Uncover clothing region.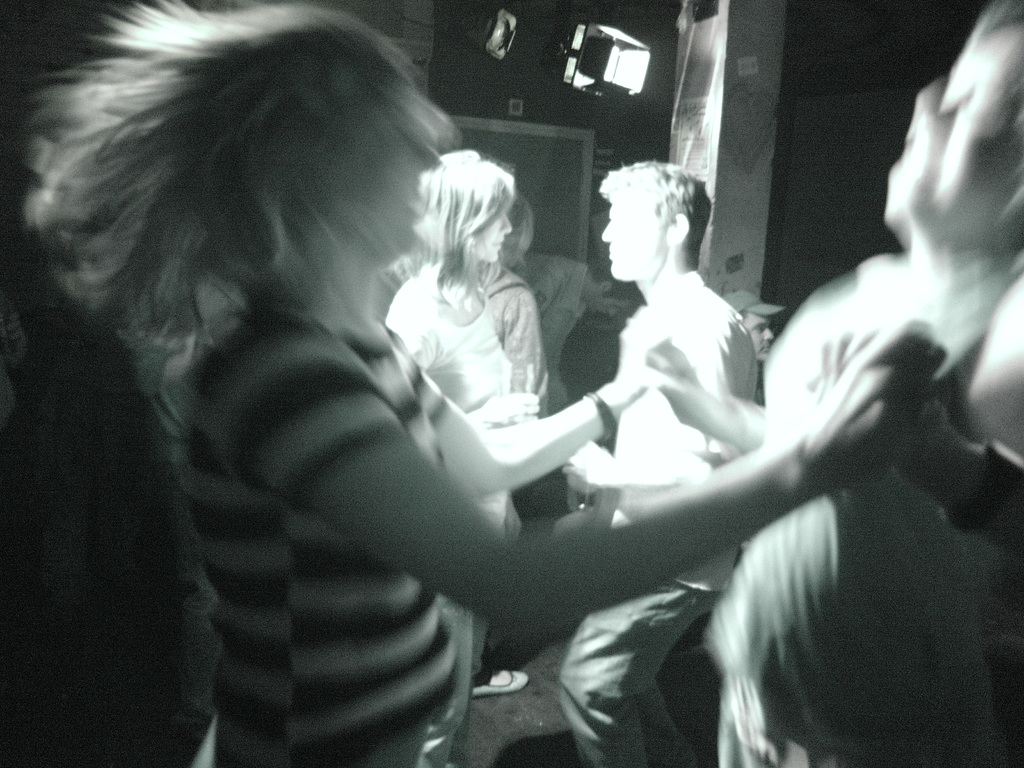
Uncovered: box=[0, 243, 193, 767].
